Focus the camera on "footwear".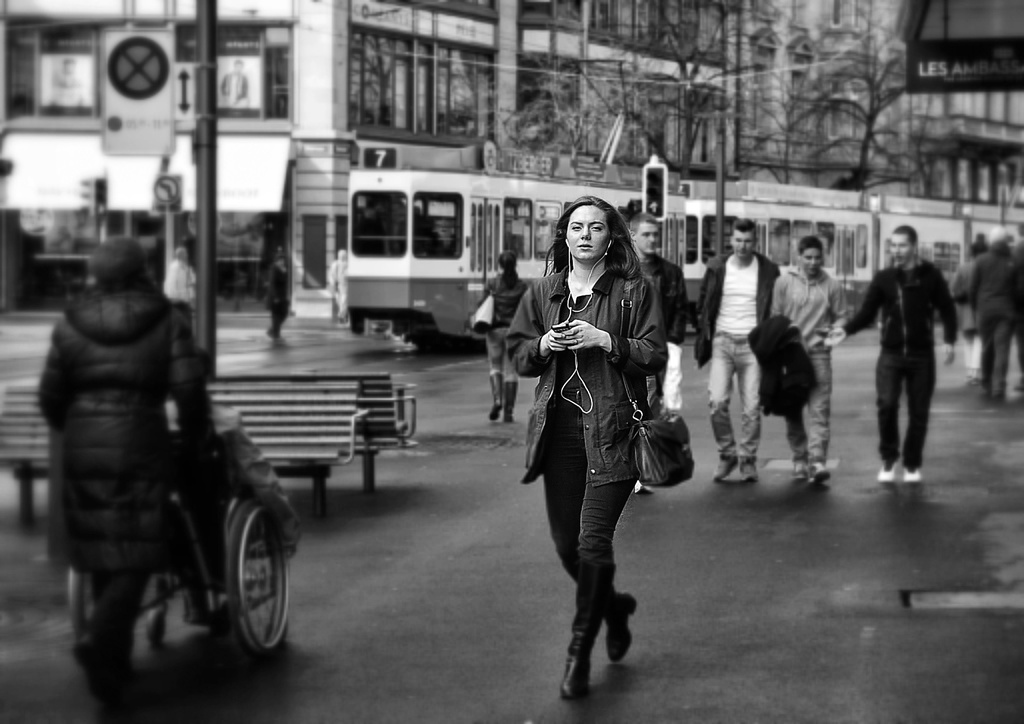
Focus region: x1=724 y1=456 x2=757 y2=483.
